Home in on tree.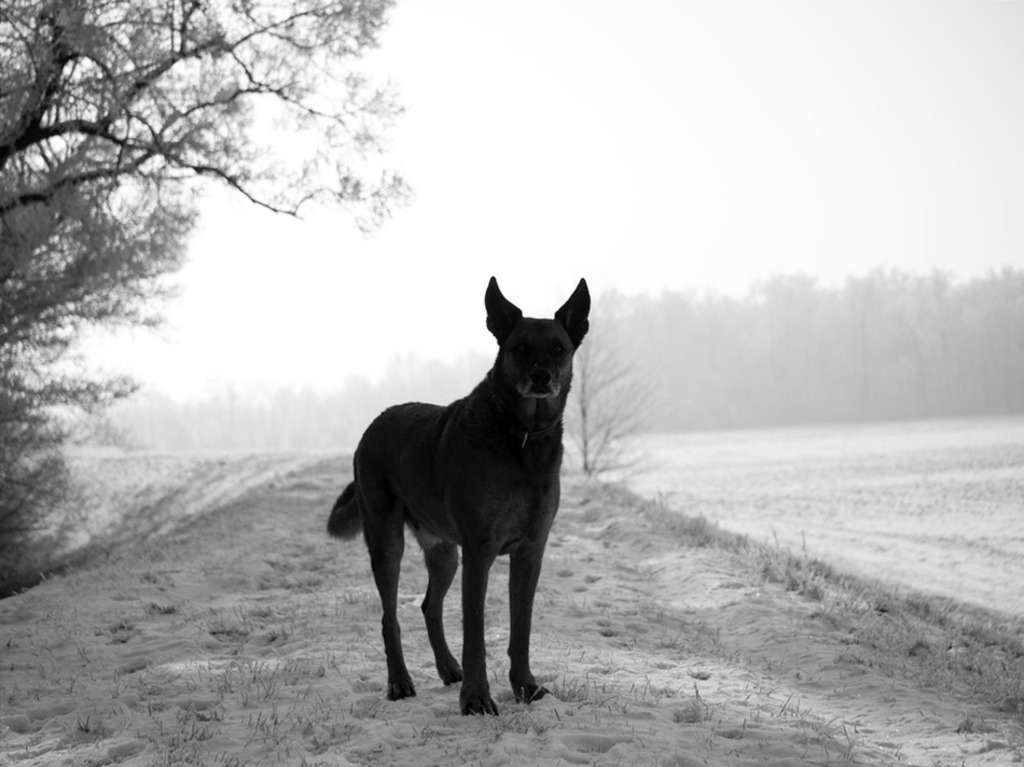
Homed in at <bbox>0, 351, 268, 628</bbox>.
